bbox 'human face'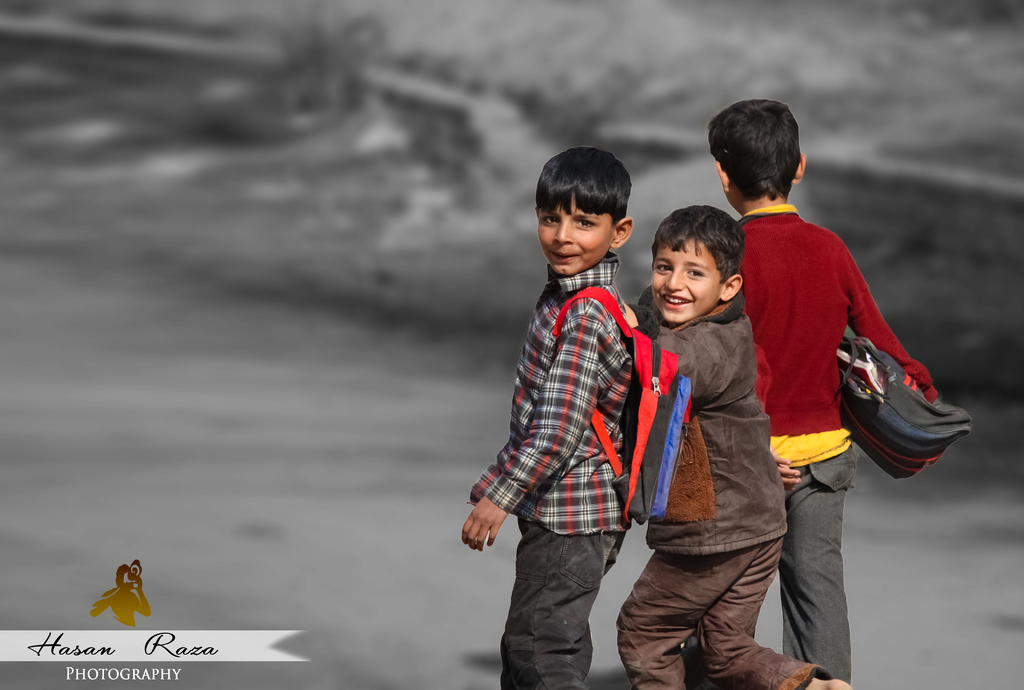
locate(646, 237, 726, 324)
